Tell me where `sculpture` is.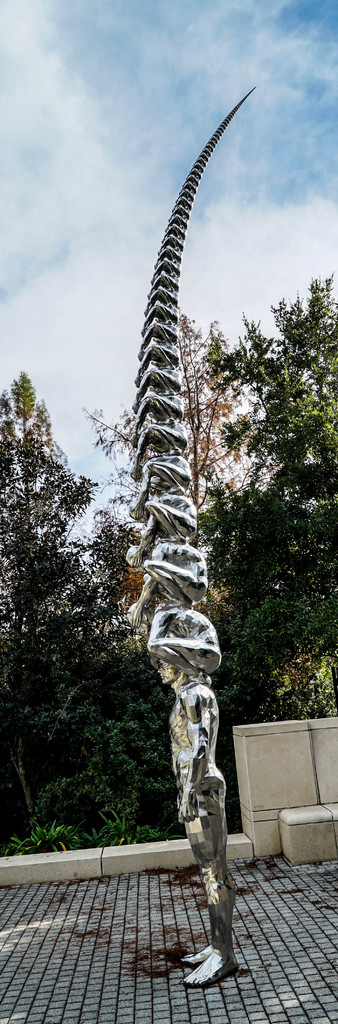
`sculpture` is at 157 250 181 273.
